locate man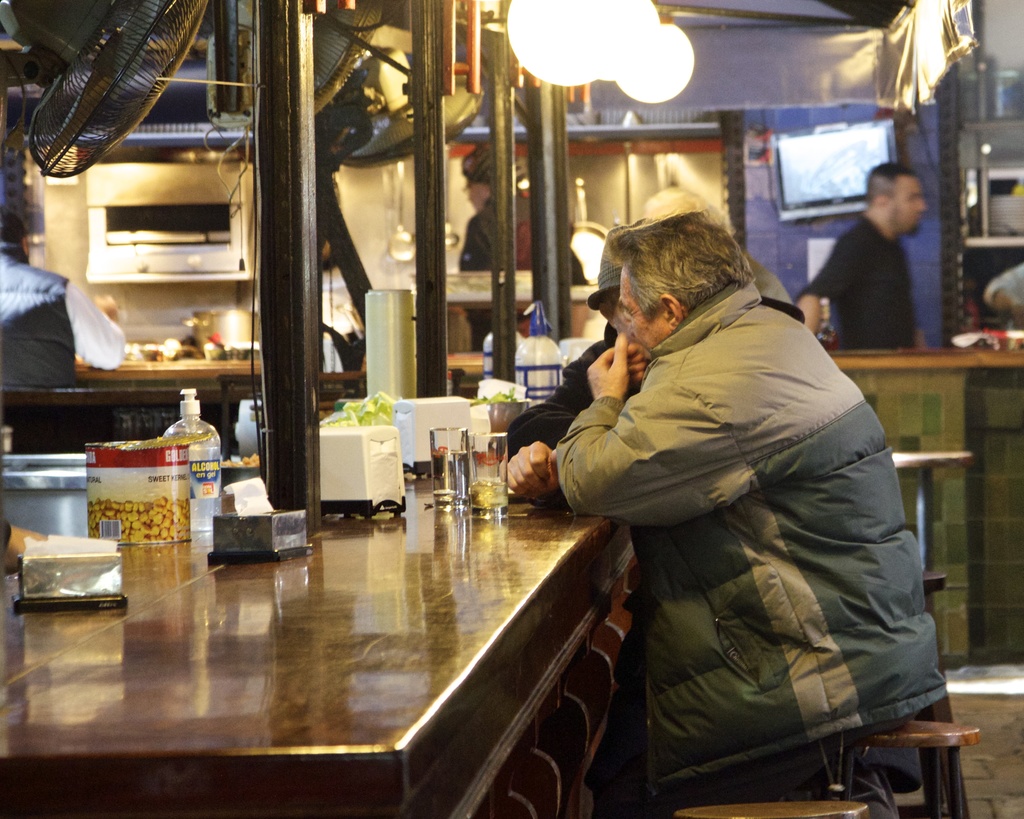
0:209:129:387
